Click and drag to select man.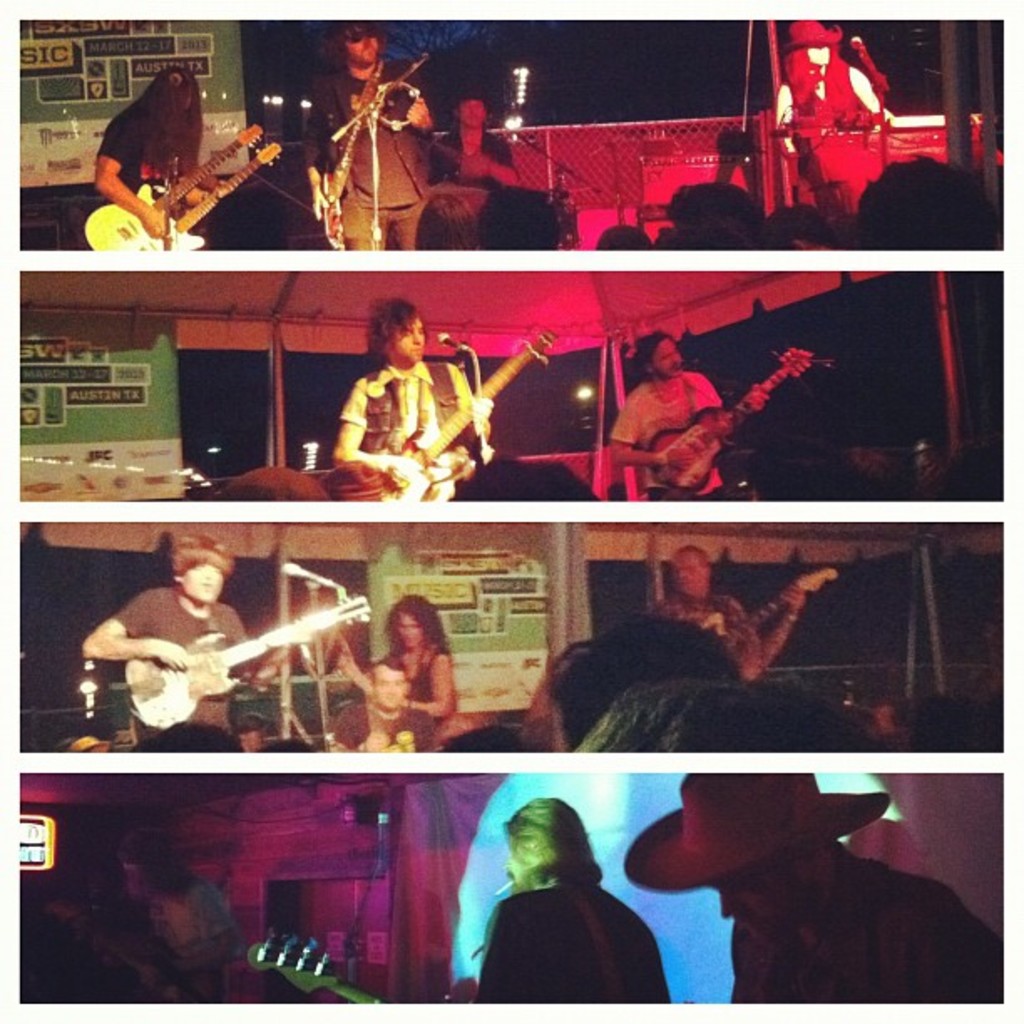
Selection: 477 798 673 1004.
